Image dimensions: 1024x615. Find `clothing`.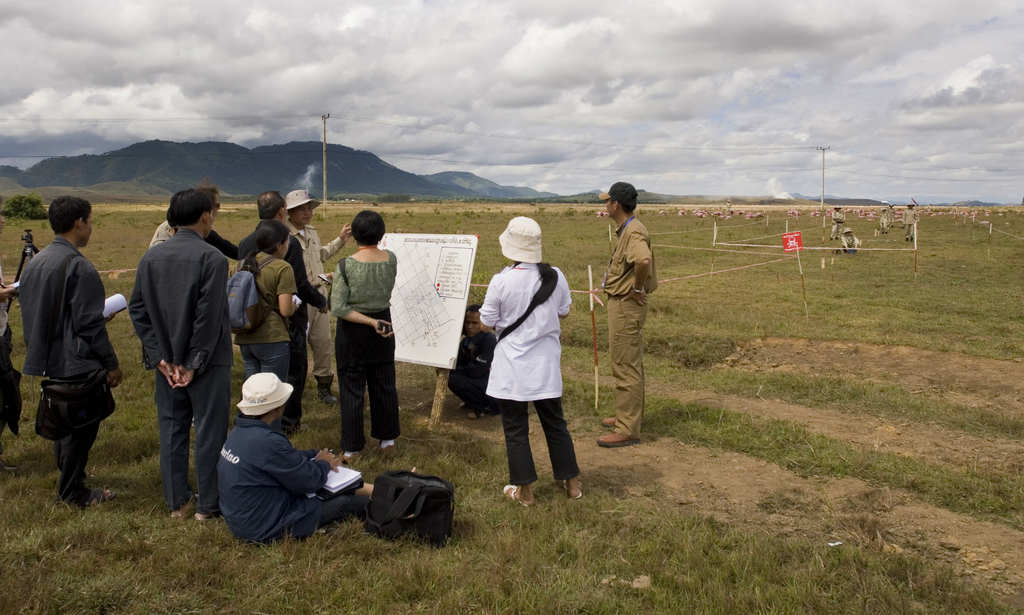
886:204:896:226.
